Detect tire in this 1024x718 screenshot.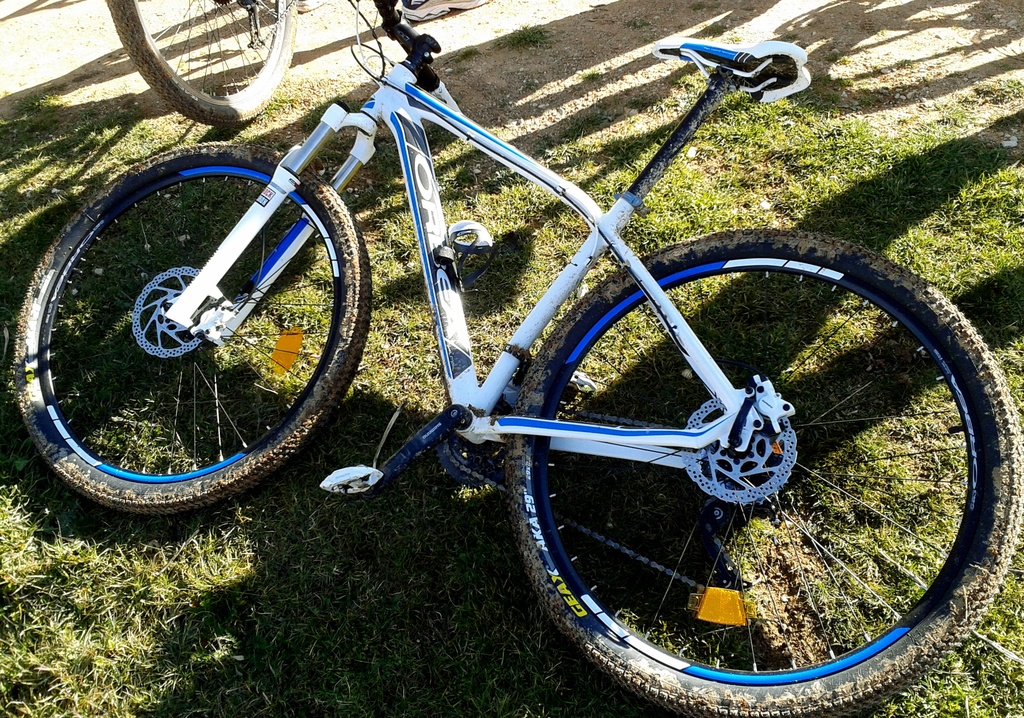
Detection: l=502, t=225, r=1023, b=717.
